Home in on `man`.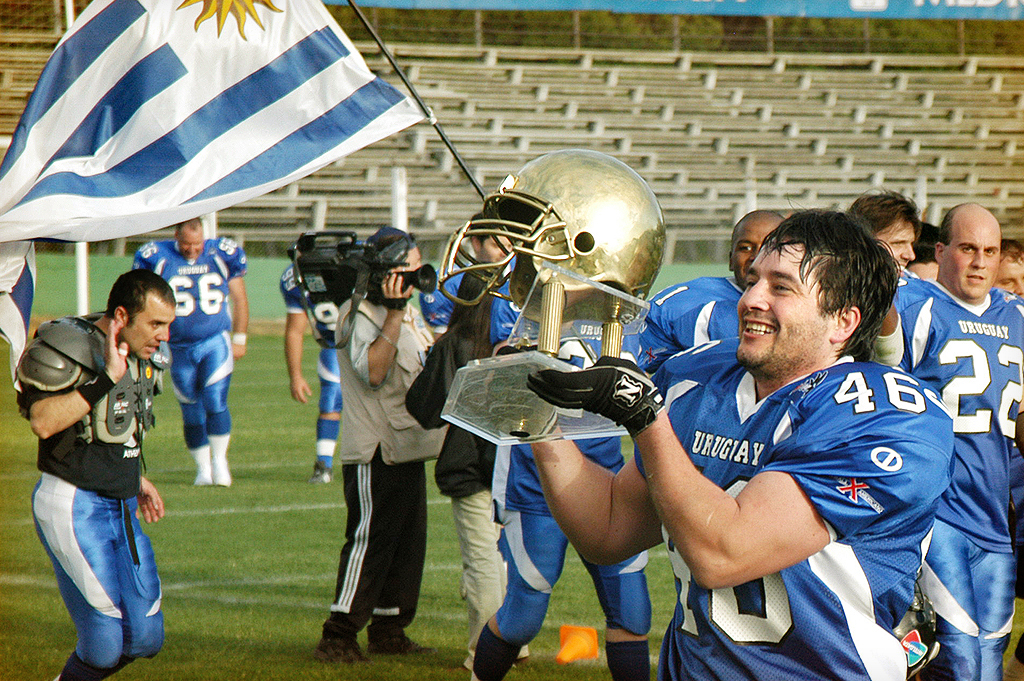
Homed in at detection(133, 216, 247, 493).
